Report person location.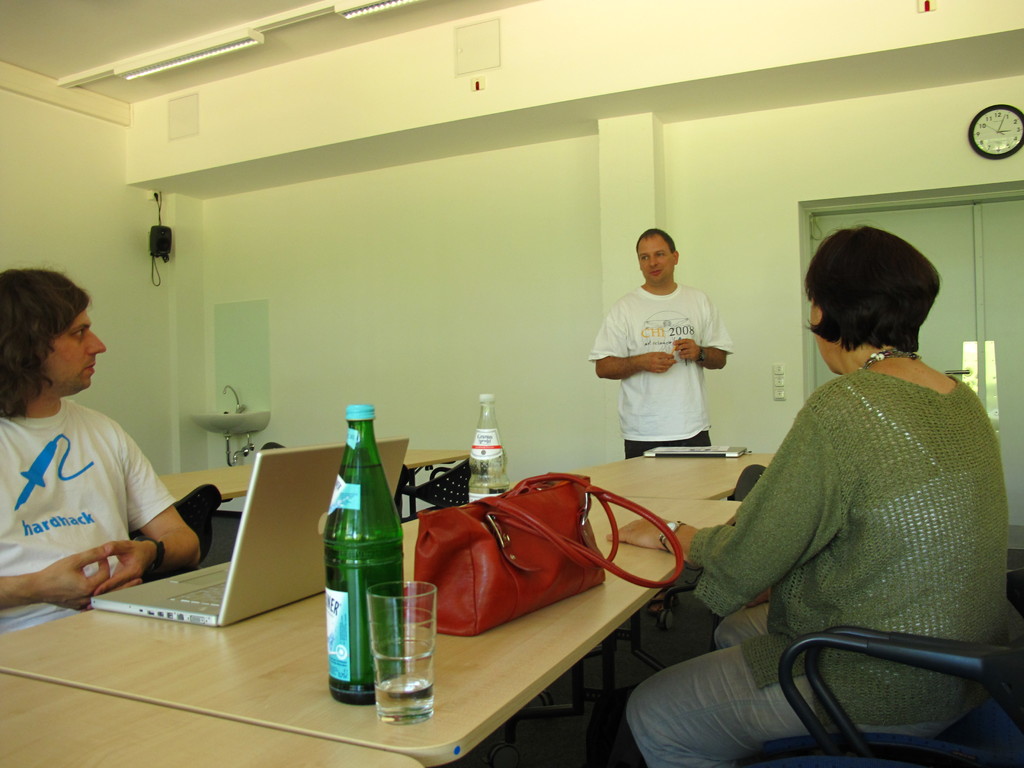
Report: rect(6, 250, 207, 666).
